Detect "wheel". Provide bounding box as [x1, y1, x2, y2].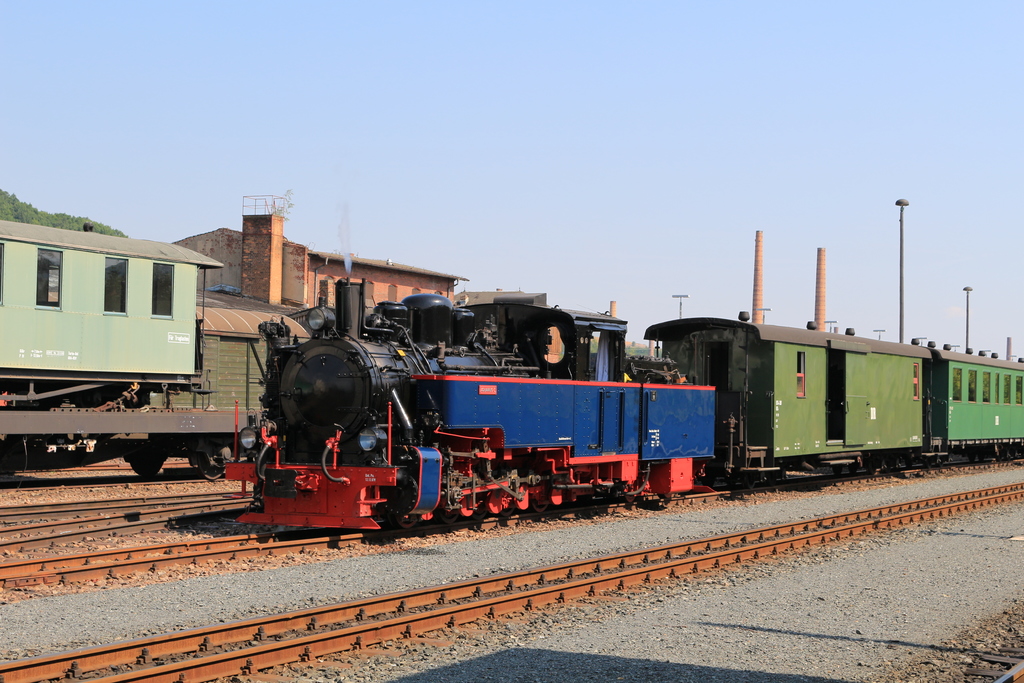
[849, 465, 859, 475].
